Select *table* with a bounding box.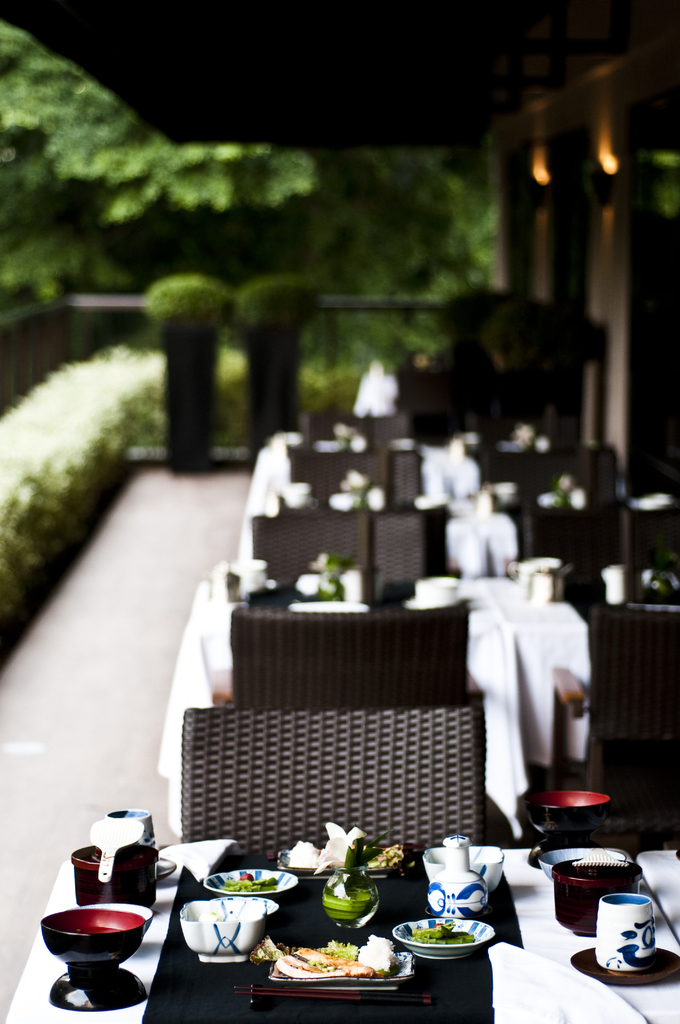
485,570,592,751.
